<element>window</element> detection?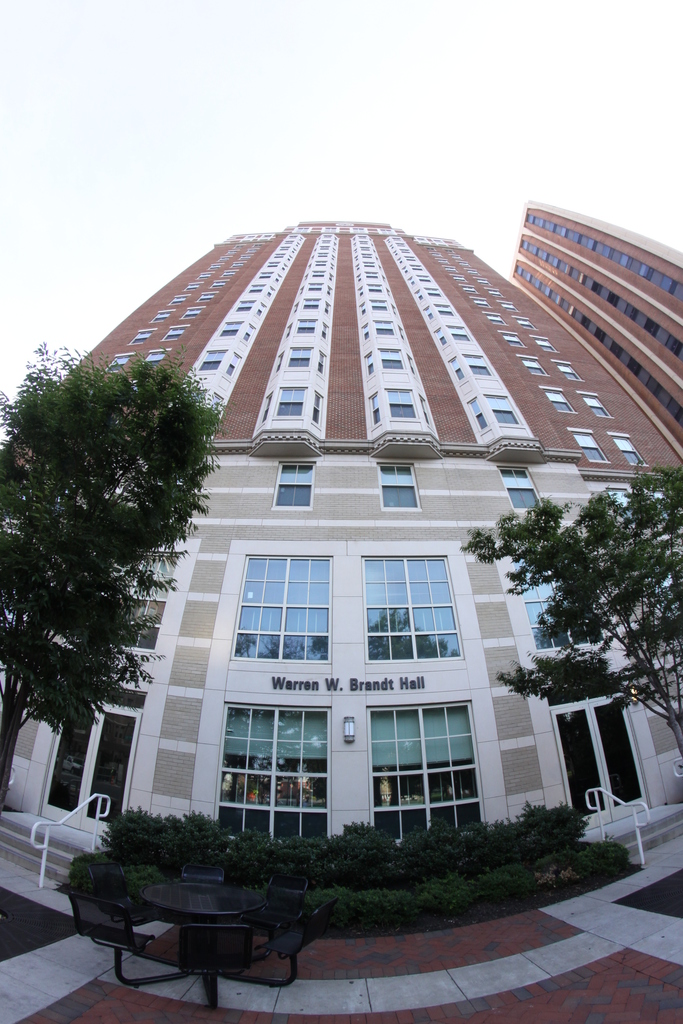
<box>280,243,289,249</box>
